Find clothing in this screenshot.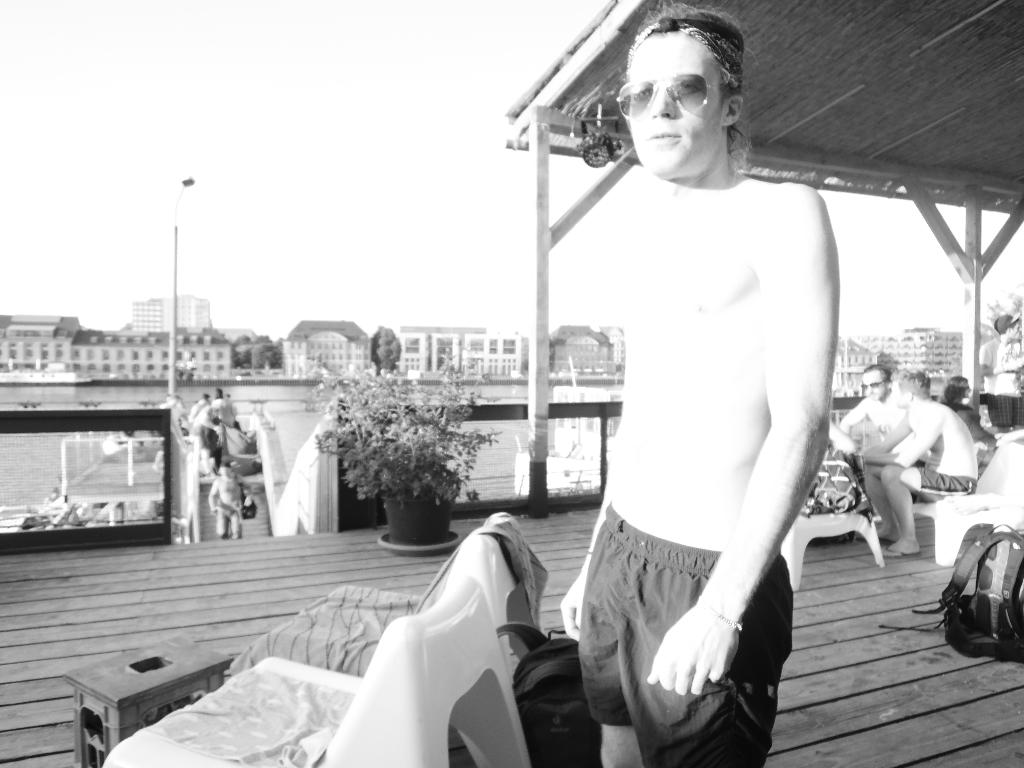
The bounding box for clothing is detection(912, 465, 977, 499).
